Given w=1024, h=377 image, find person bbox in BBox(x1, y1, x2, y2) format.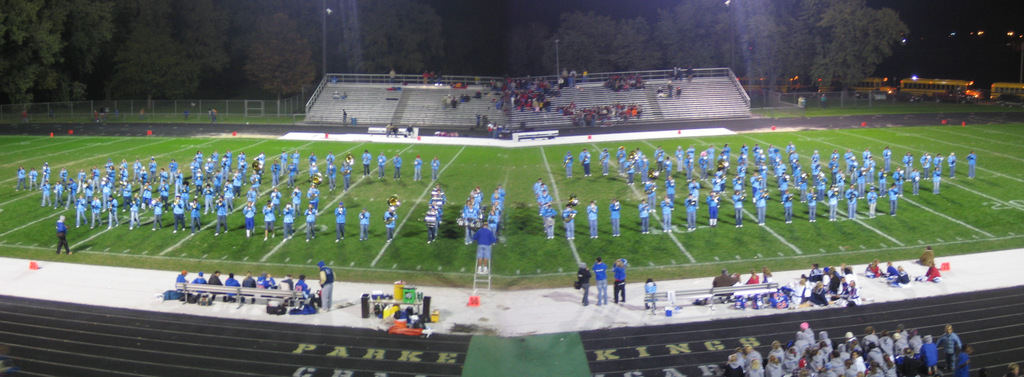
BBox(317, 263, 335, 309).
